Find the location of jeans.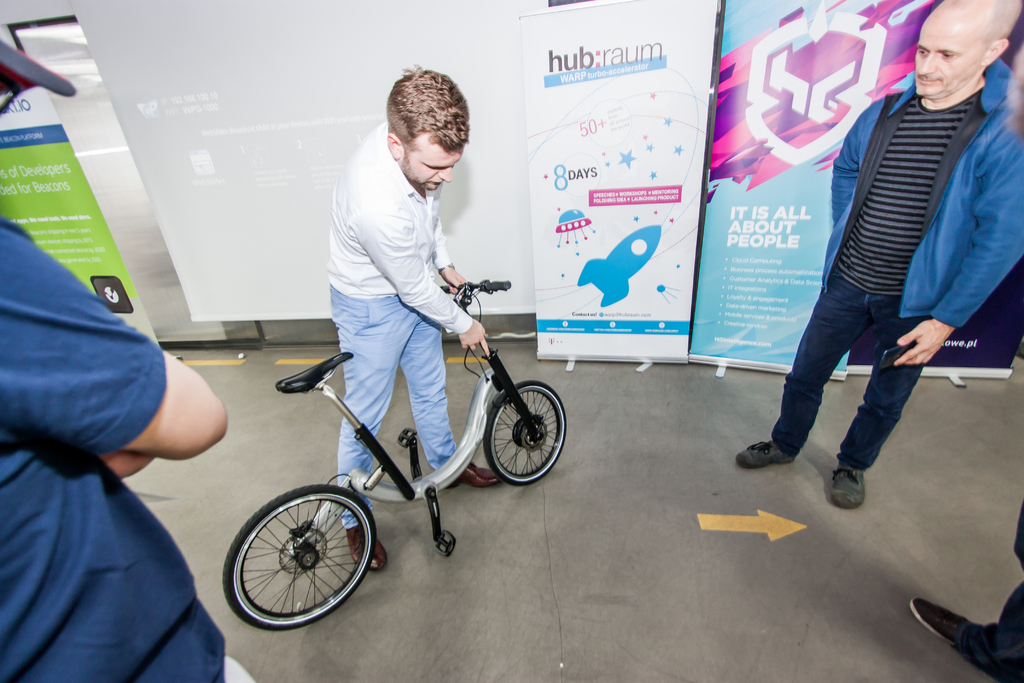
Location: {"left": 325, "top": 286, "right": 460, "bottom": 531}.
